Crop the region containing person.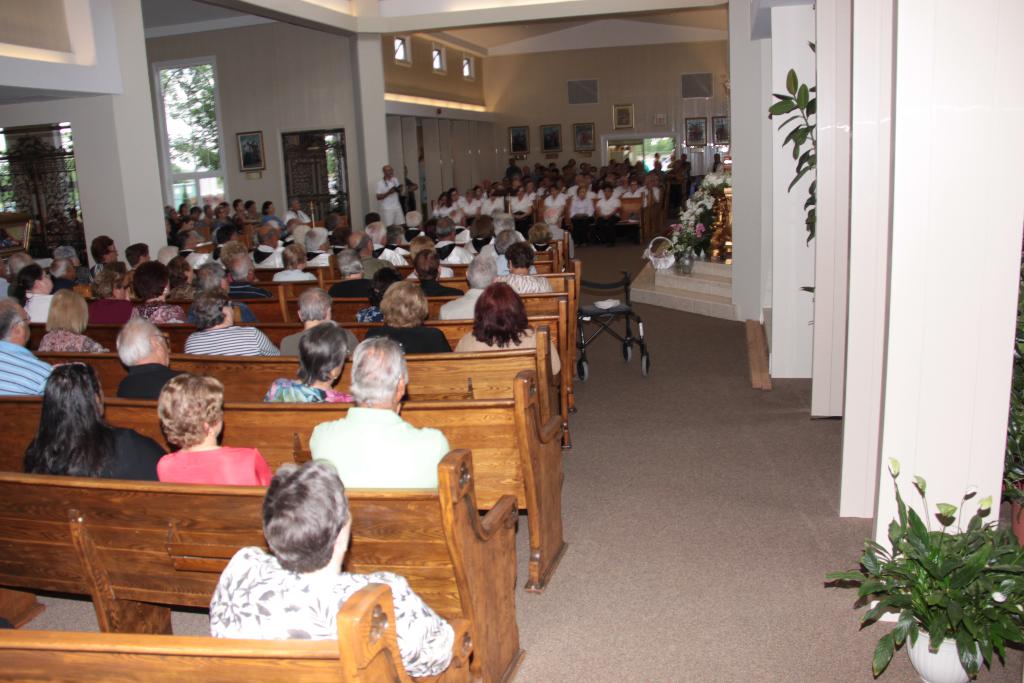
Crop region: select_region(127, 260, 181, 325).
